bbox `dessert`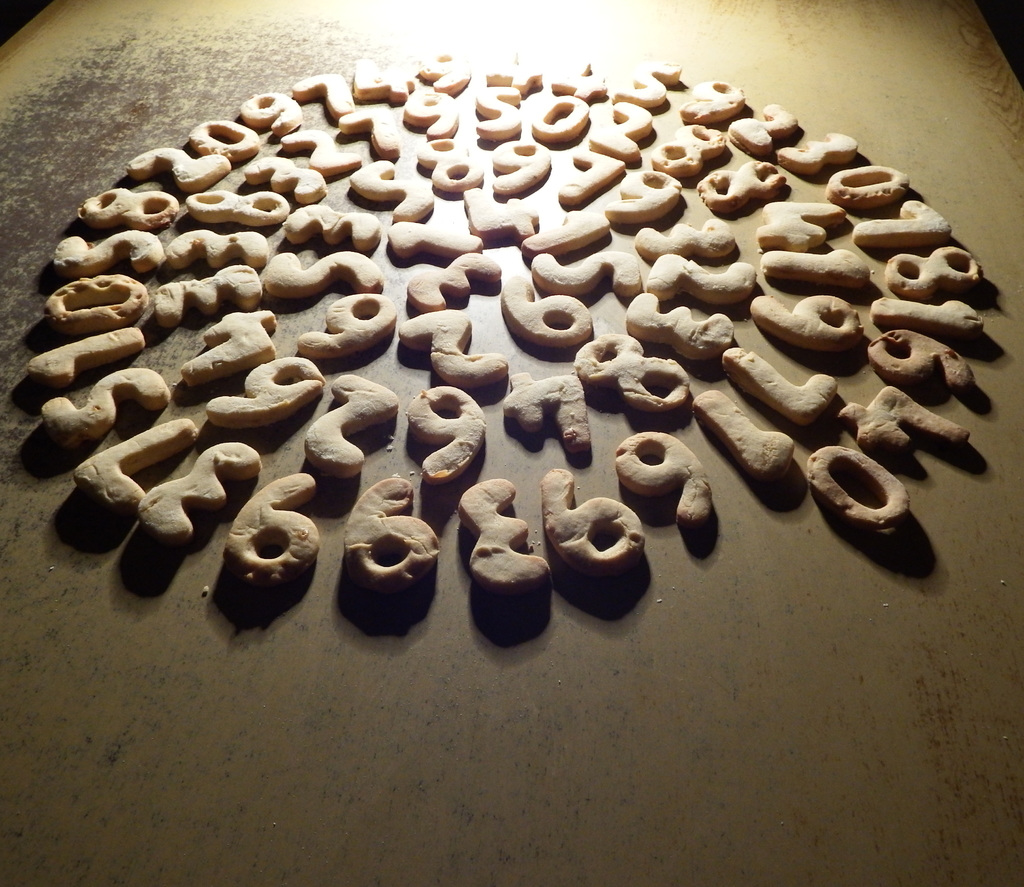
box(346, 107, 401, 160)
